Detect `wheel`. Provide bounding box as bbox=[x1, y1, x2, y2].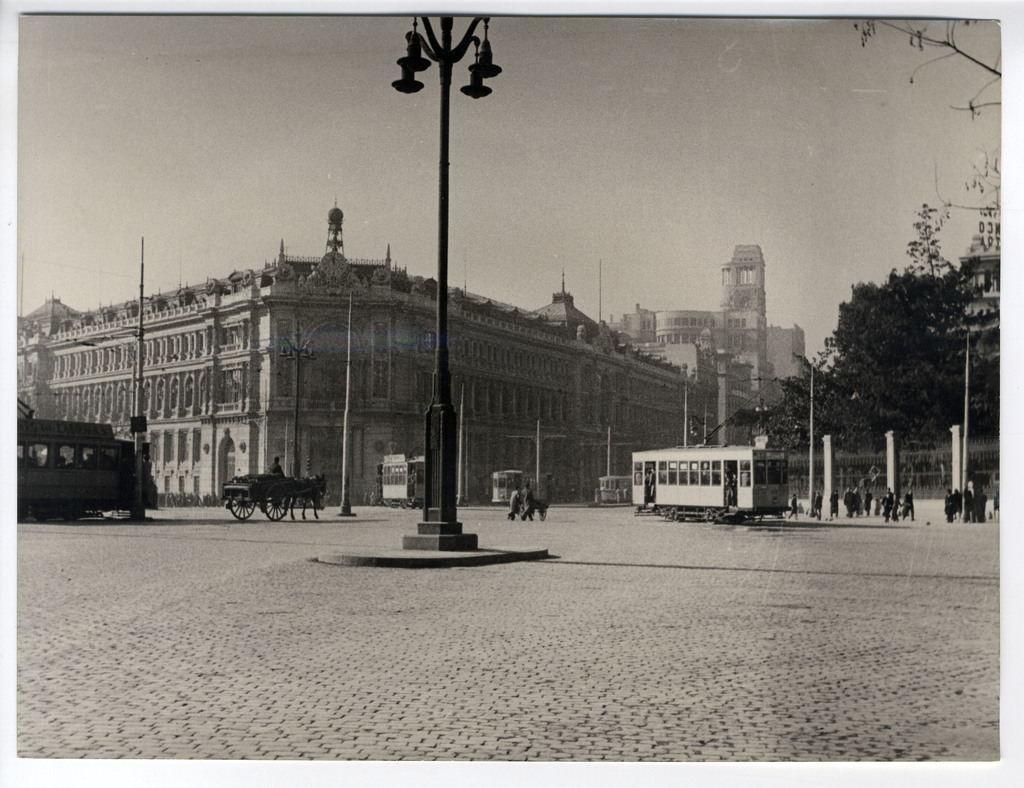
bbox=[57, 503, 79, 524].
